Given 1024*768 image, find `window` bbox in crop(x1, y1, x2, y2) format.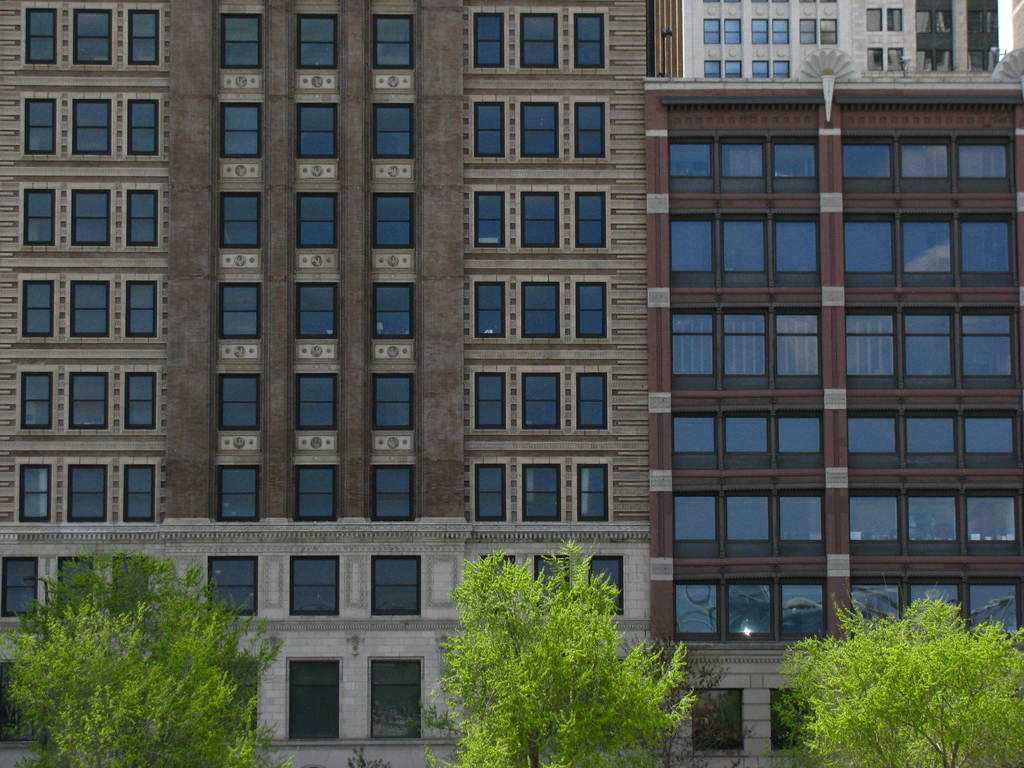
crop(474, 278, 509, 341).
